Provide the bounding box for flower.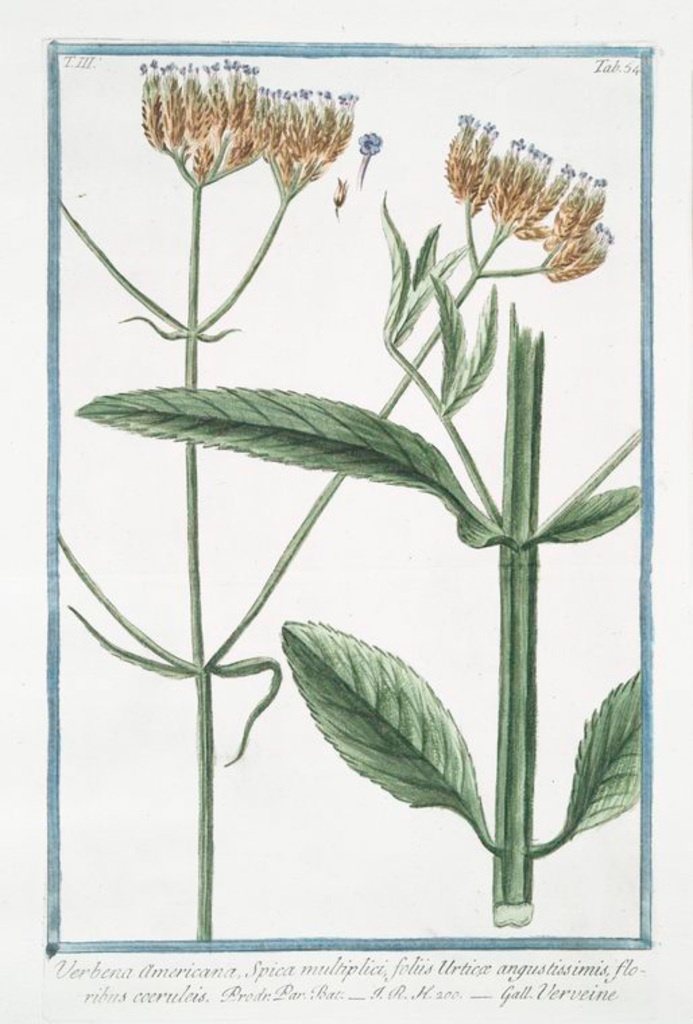
[left=442, top=113, right=609, bottom=282].
